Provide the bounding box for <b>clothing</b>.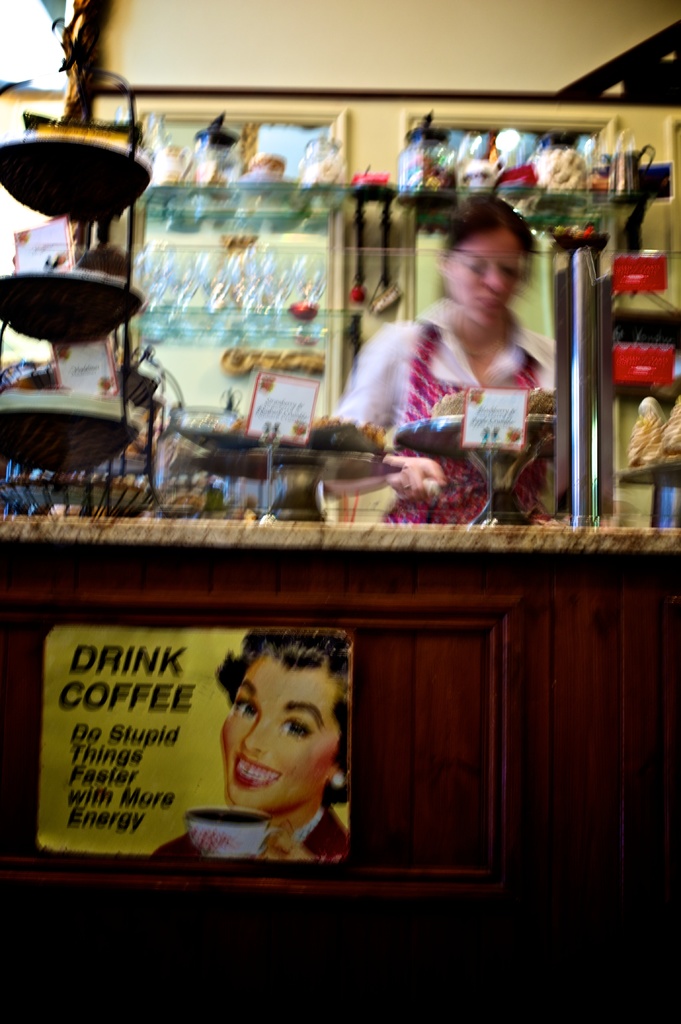
box(332, 307, 566, 533).
